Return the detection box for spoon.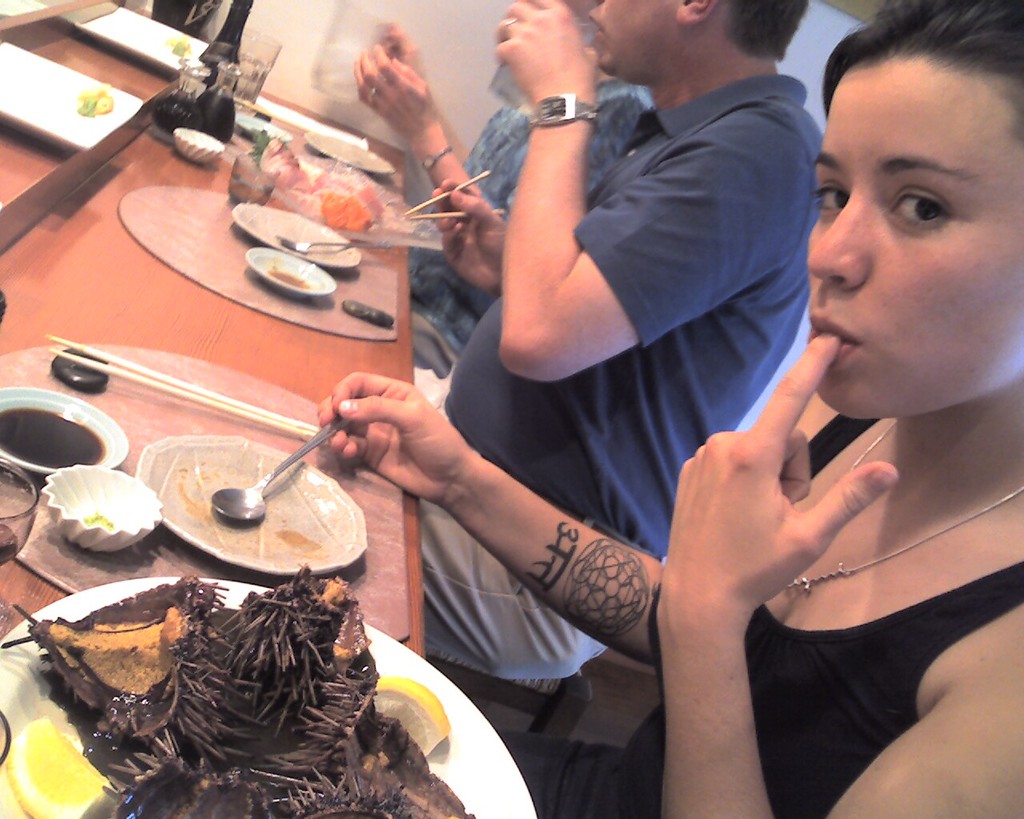
BBox(208, 412, 354, 524).
